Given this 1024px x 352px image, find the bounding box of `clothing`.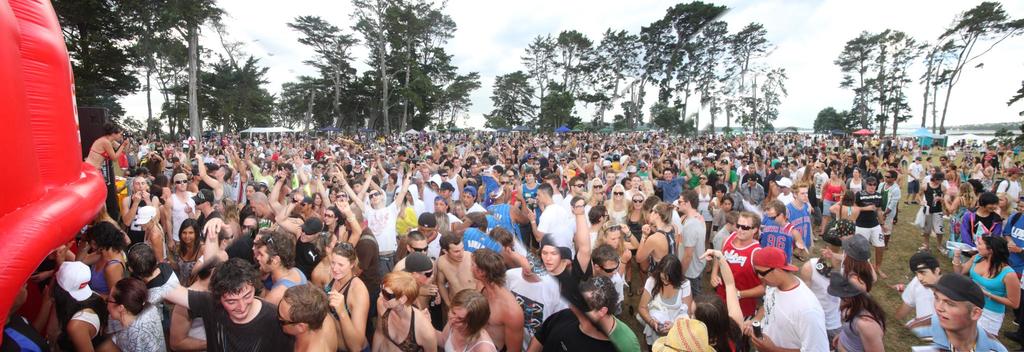
rect(887, 280, 925, 351).
